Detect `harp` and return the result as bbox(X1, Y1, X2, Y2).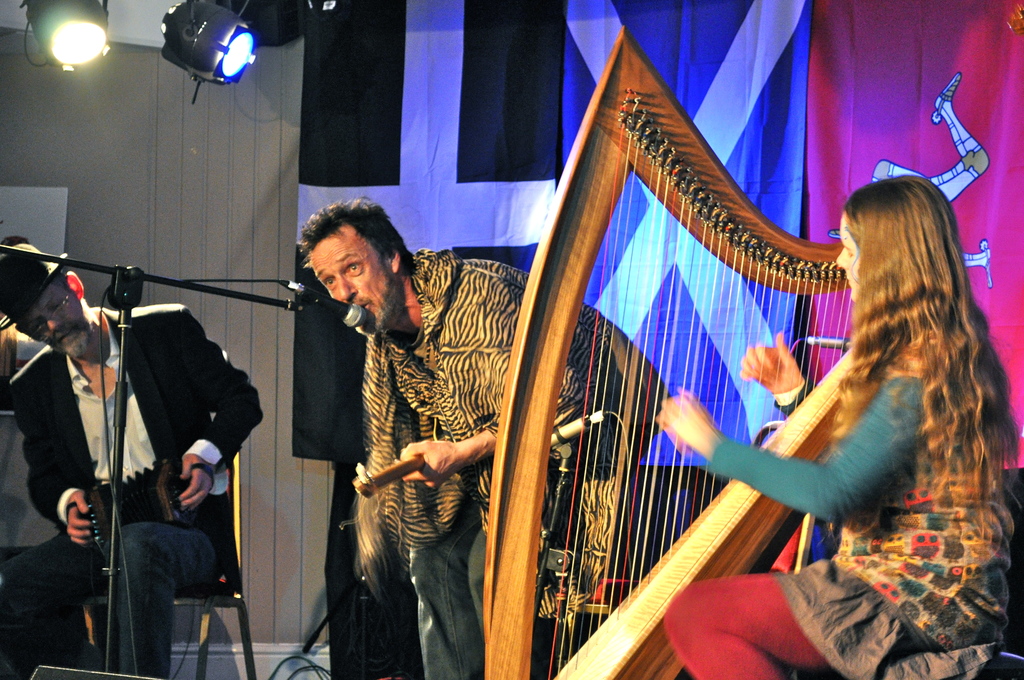
bbox(481, 24, 831, 679).
